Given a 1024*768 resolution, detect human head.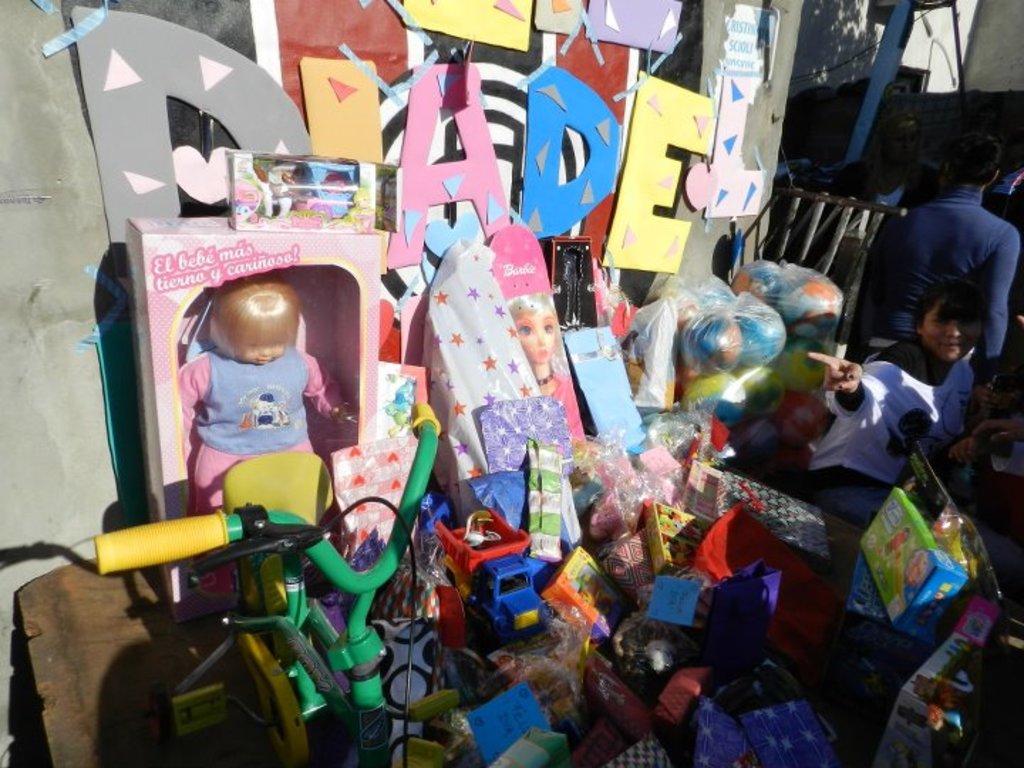
rect(202, 274, 300, 364).
